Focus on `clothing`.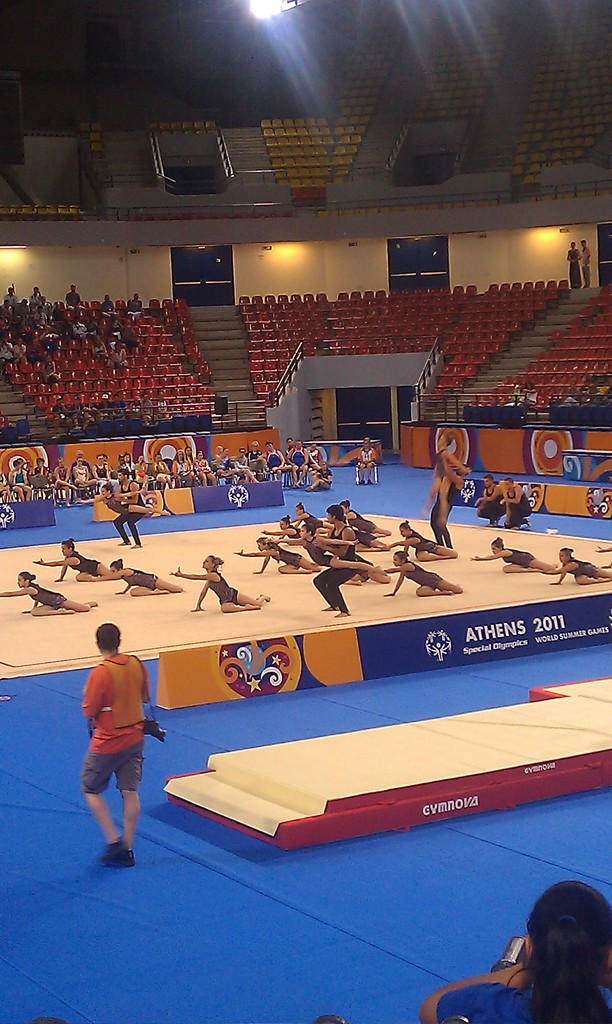
Focused at 476/483/511/522.
